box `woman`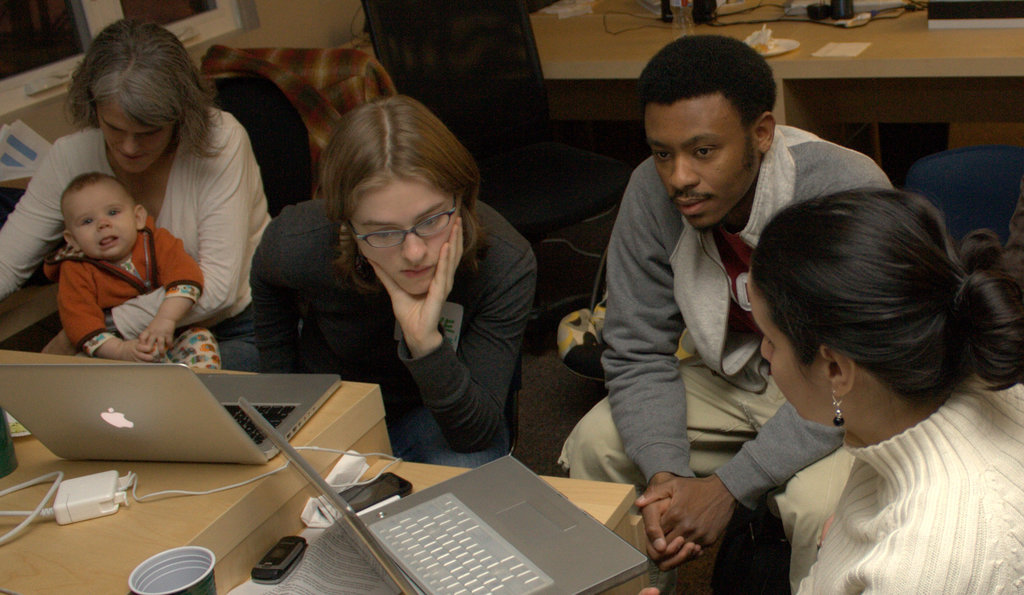
l=284, t=96, r=546, b=484
